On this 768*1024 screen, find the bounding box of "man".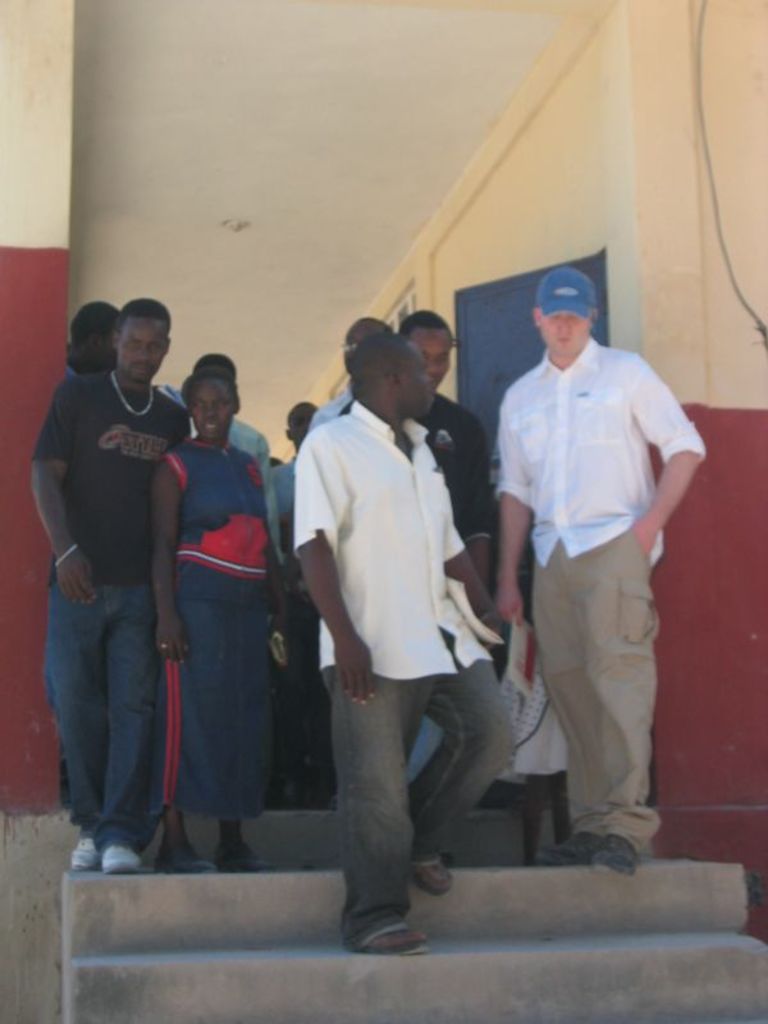
Bounding box: bbox(289, 333, 512, 942).
